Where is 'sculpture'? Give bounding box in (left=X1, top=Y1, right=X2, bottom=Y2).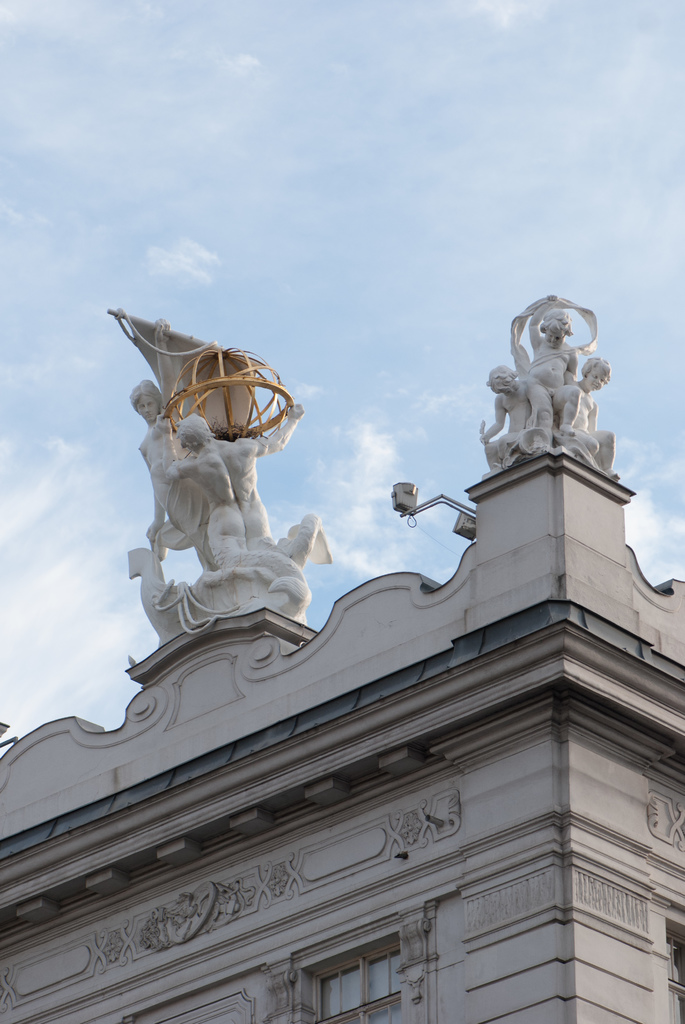
(left=482, top=282, right=622, bottom=486).
